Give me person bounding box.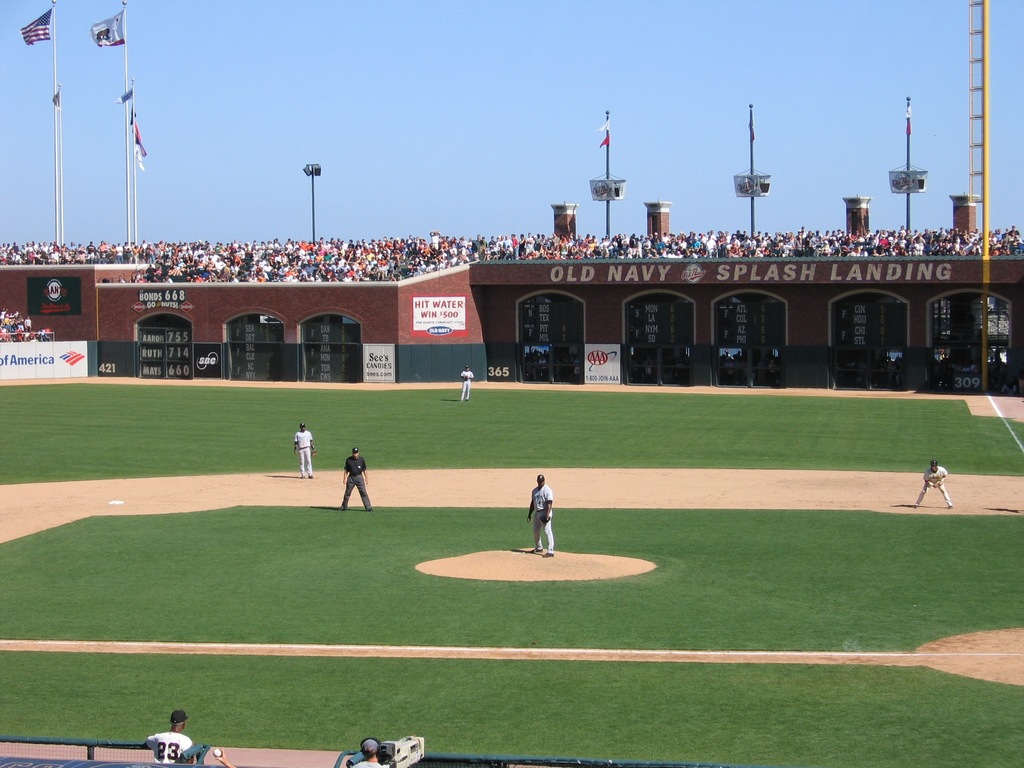
bbox(294, 422, 317, 476).
